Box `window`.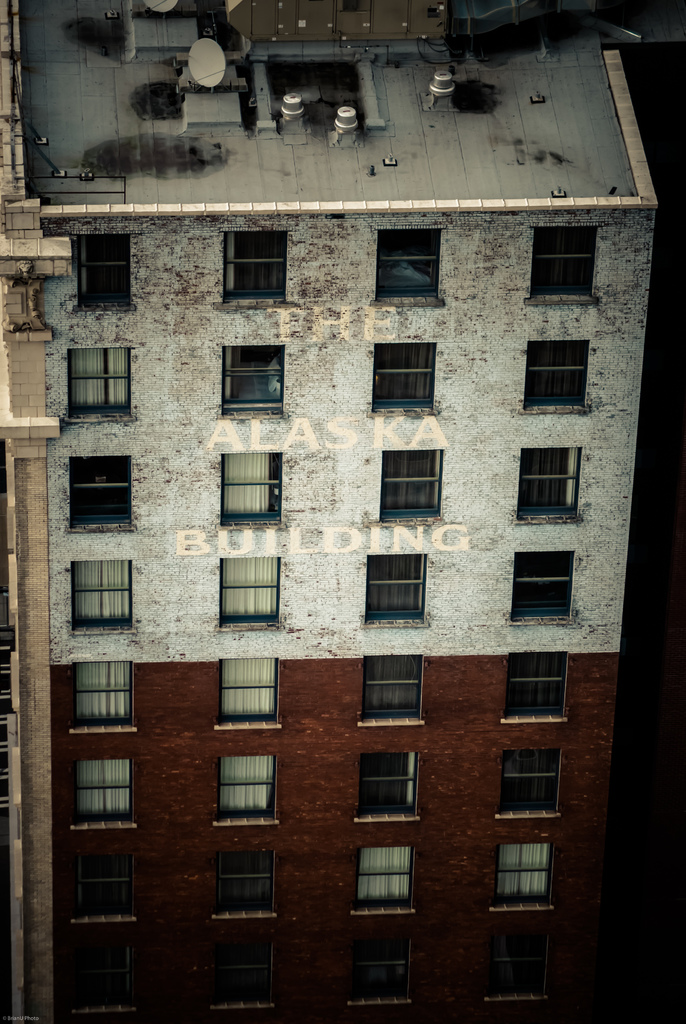
[x1=69, y1=454, x2=134, y2=532].
